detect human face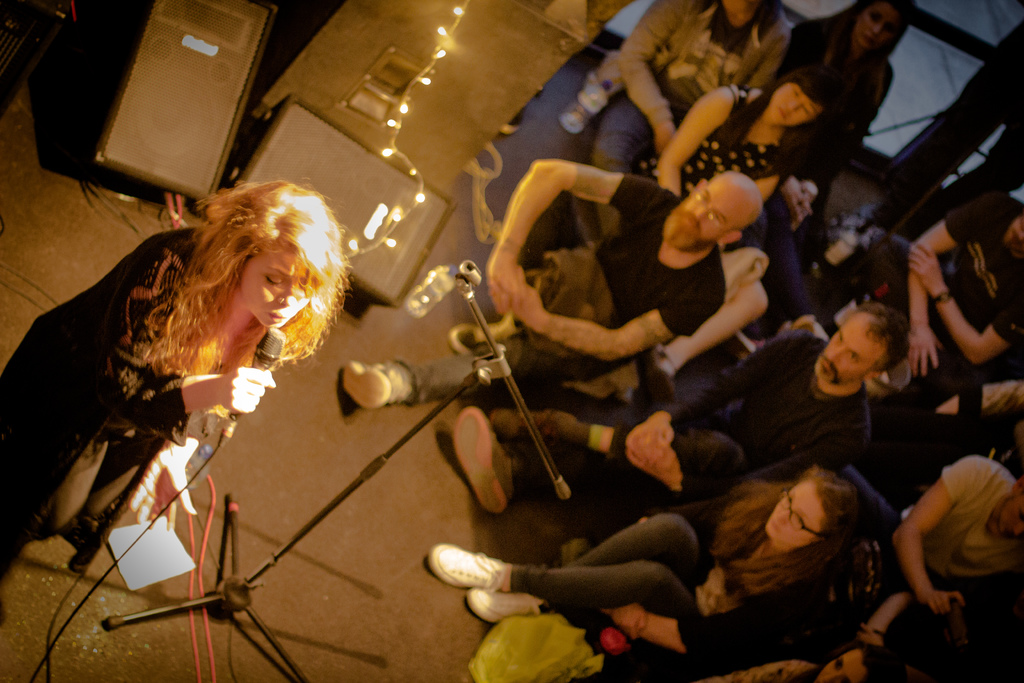
locate(996, 495, 1023, 536)
